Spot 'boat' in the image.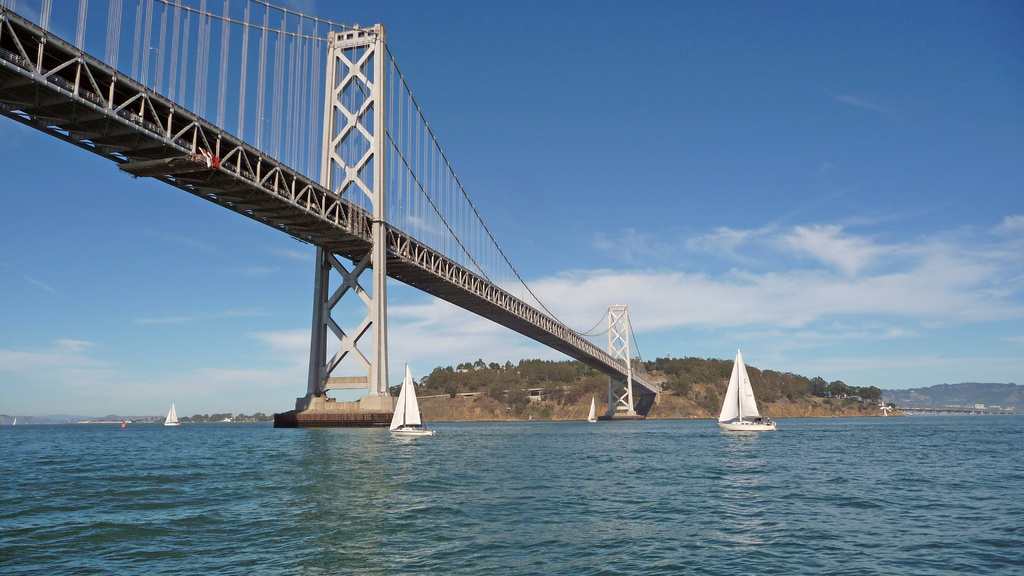
'boat' found at <box>710,348,781,436</box>.
